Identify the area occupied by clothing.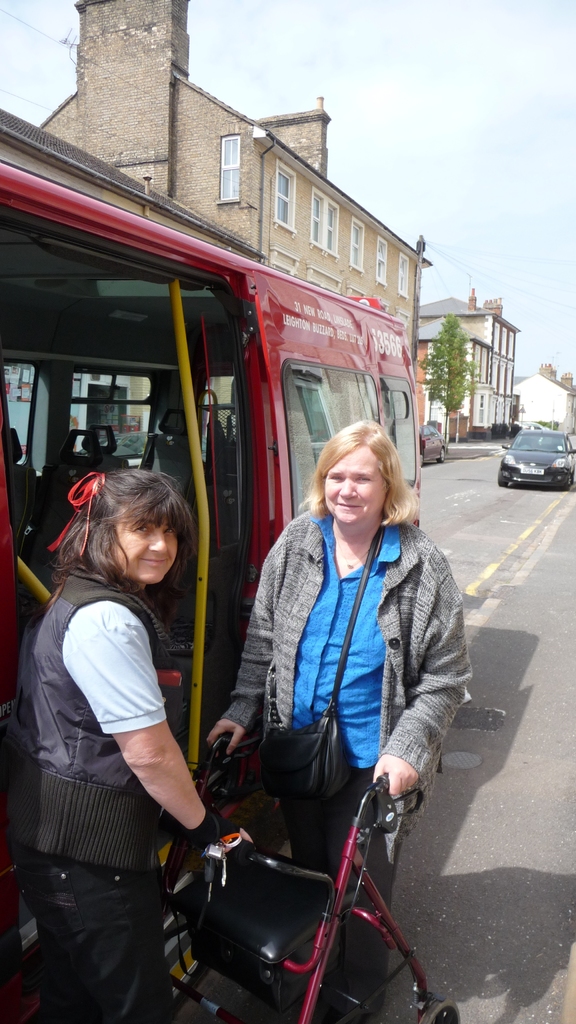
Area: 3 550 189 1023.
